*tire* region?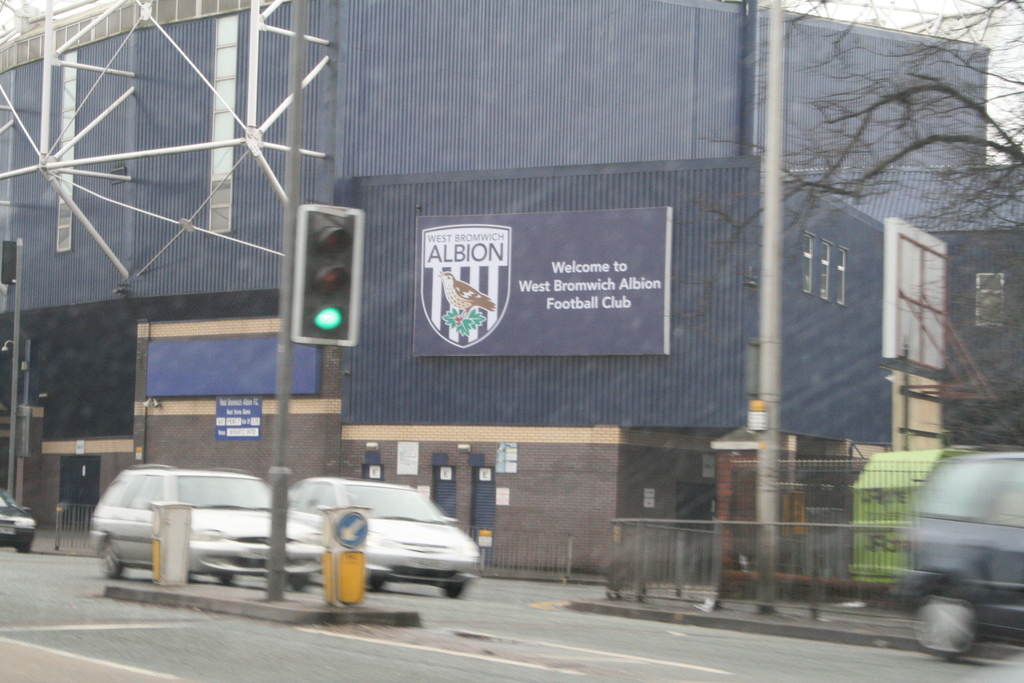
locate(211, 574, 237, 586)
